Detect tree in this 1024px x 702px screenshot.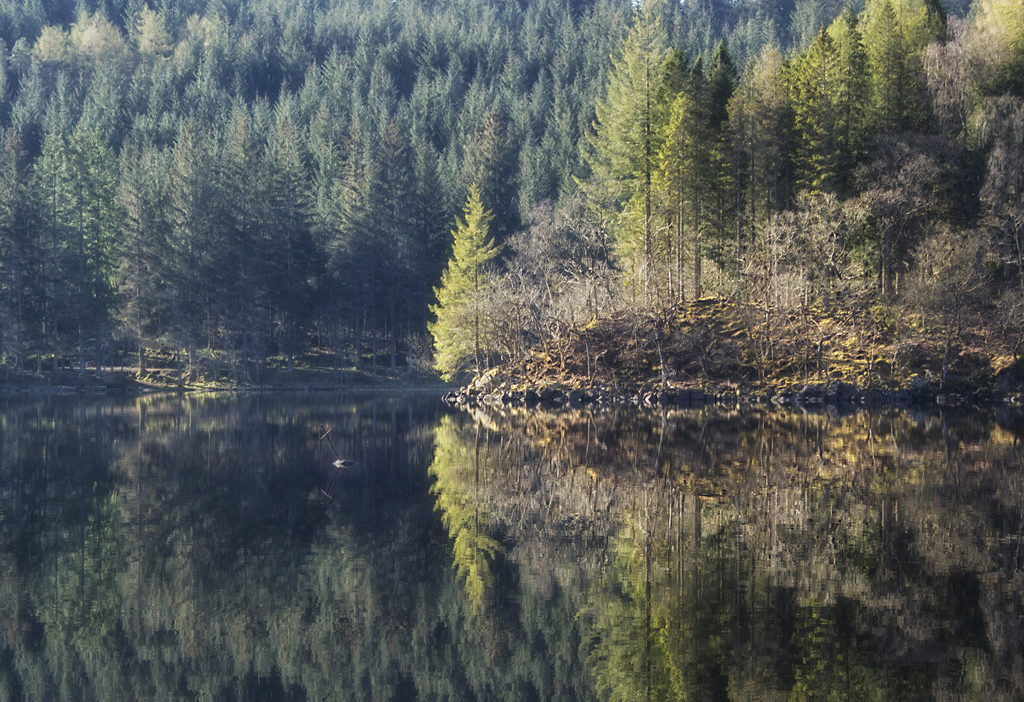
Detection: <box>849,0,902,138</box>.
